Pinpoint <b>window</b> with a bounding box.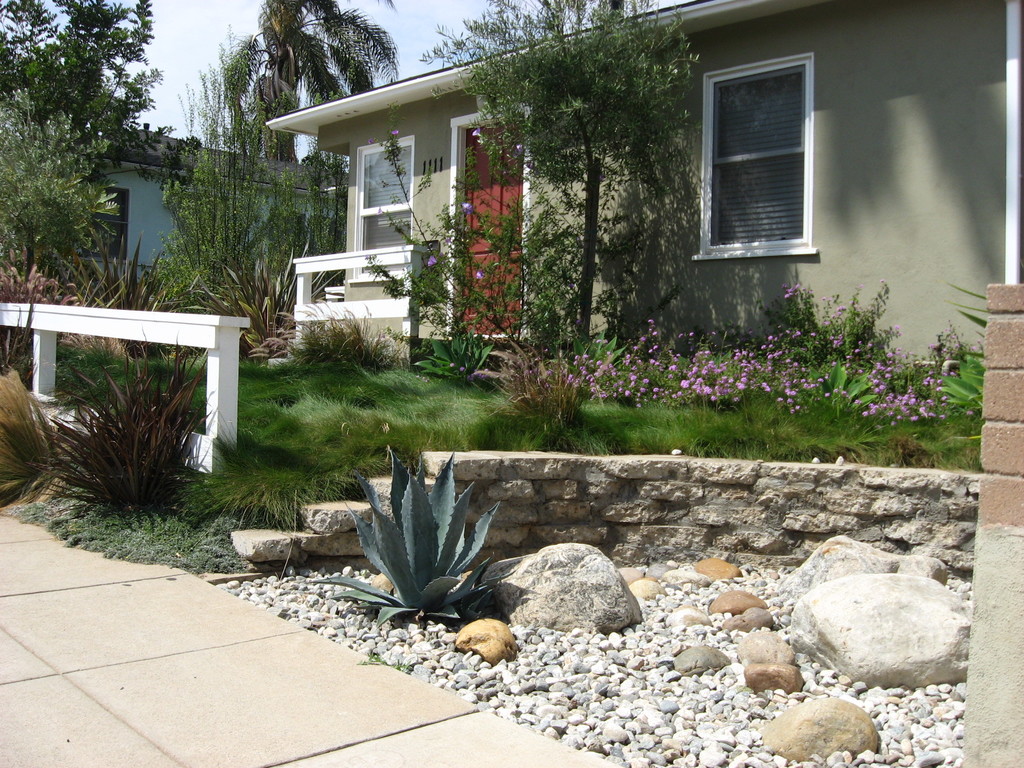
x1=690 y1=51 x2=814 y2=257.
